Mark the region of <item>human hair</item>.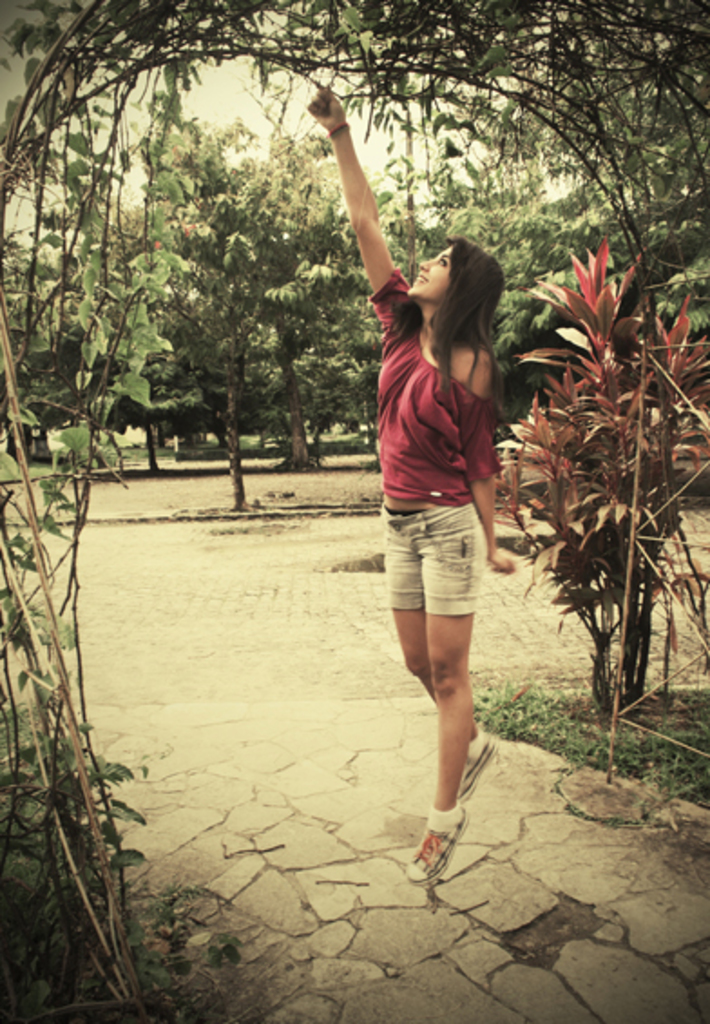
Region: 377 210 507 388.
